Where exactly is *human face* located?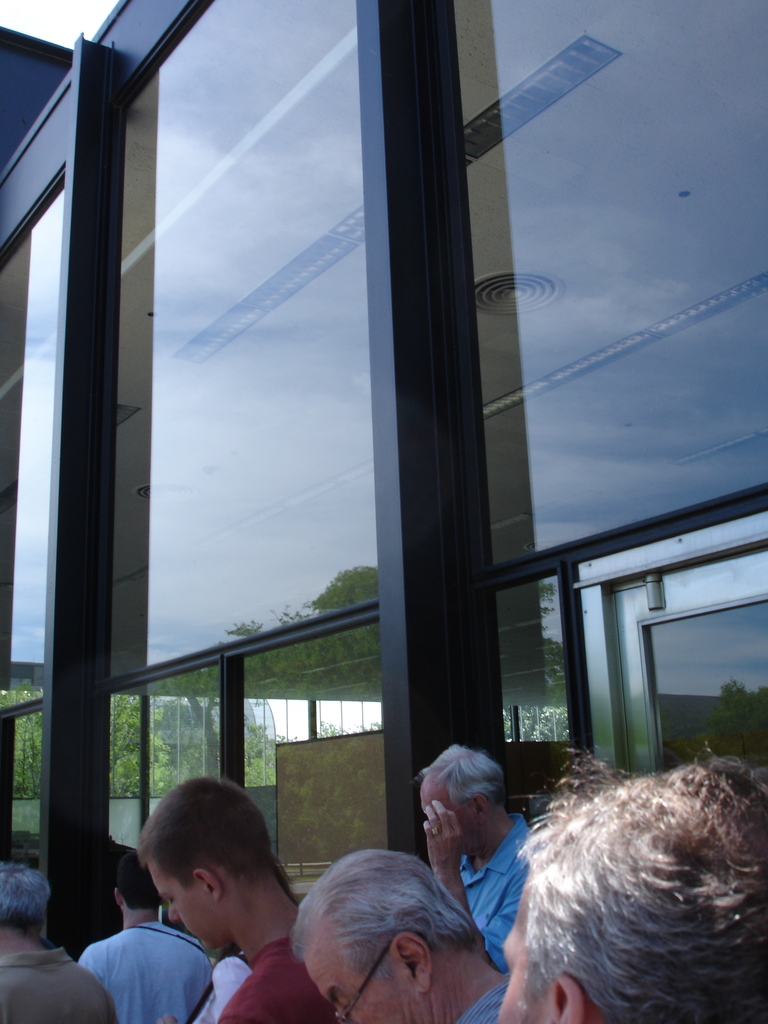
Its bounding box is 499 889 543 1023.
